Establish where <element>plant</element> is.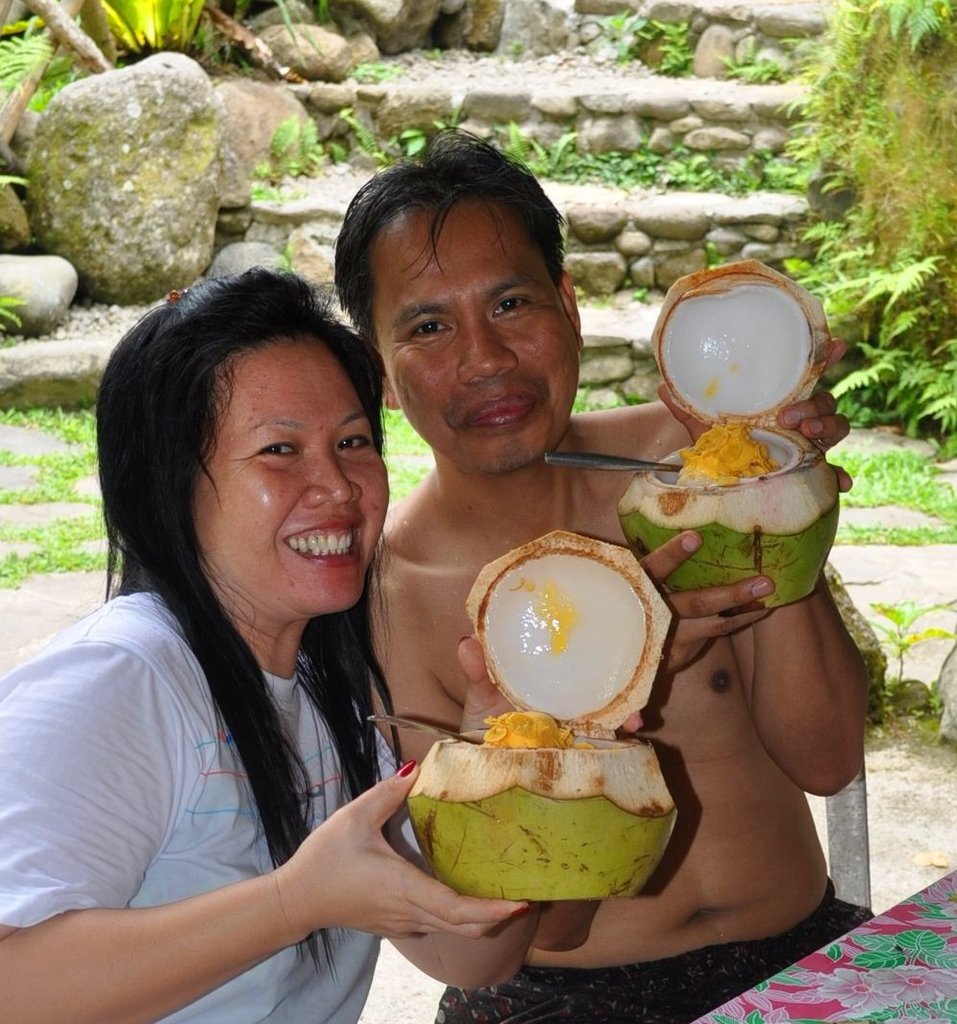
Established at left=348, top=57, right=403, bottom=87.
